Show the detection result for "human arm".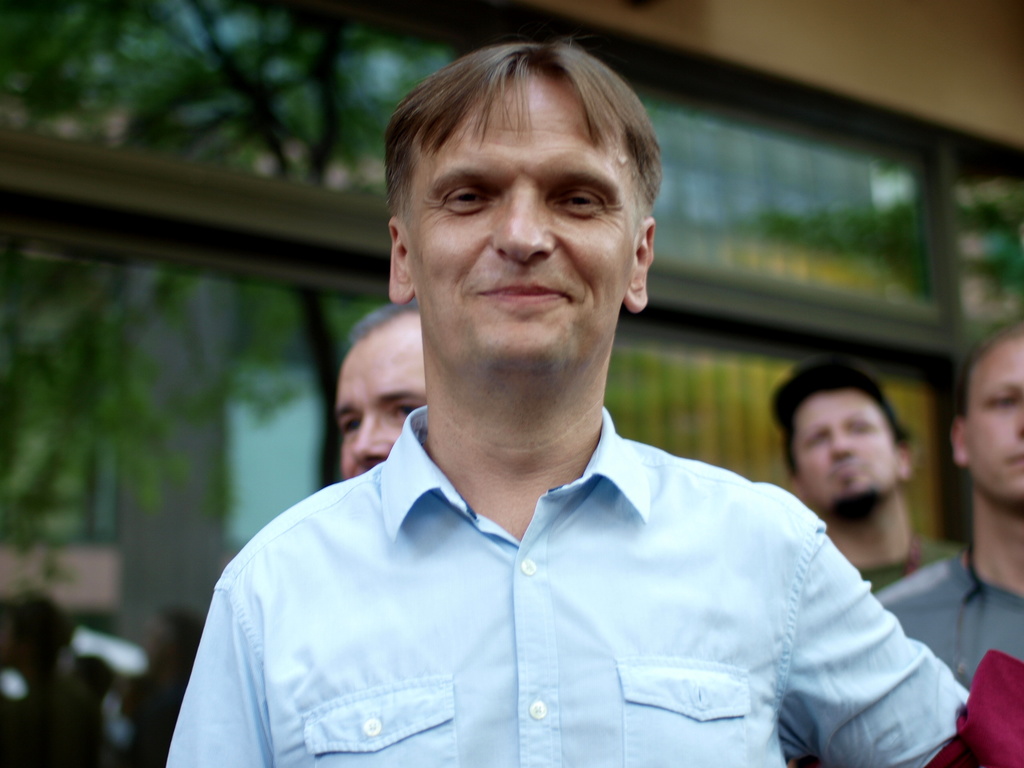
(left=162, top=520, right=267, bottom=767).
